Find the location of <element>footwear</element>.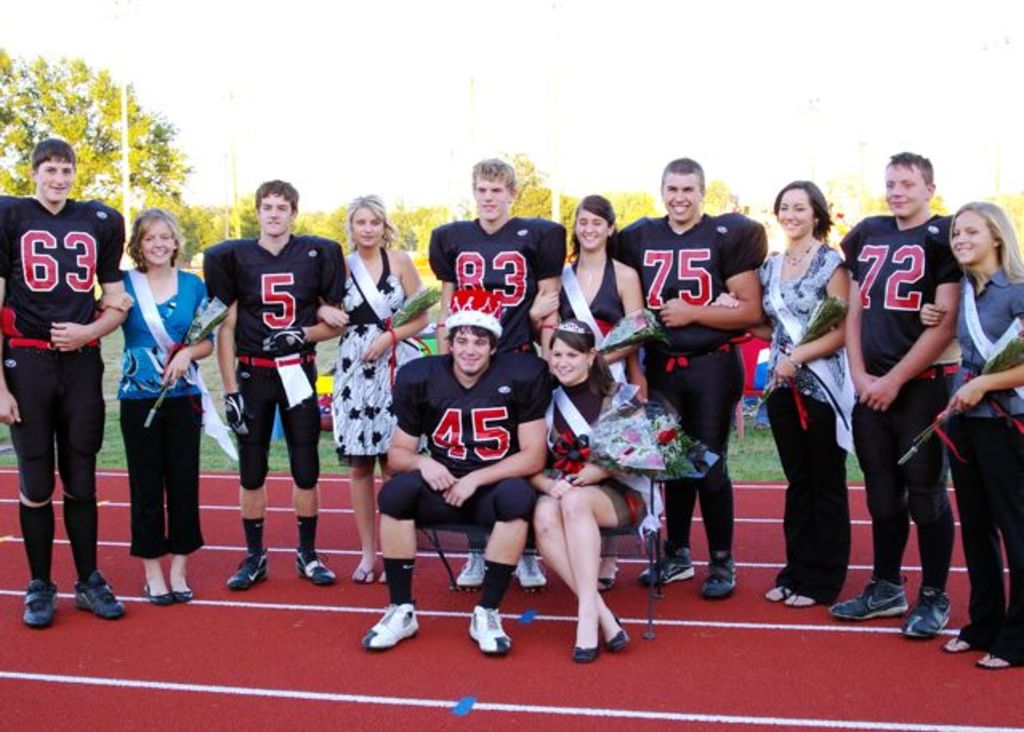
Location: 463,589,521,670.
